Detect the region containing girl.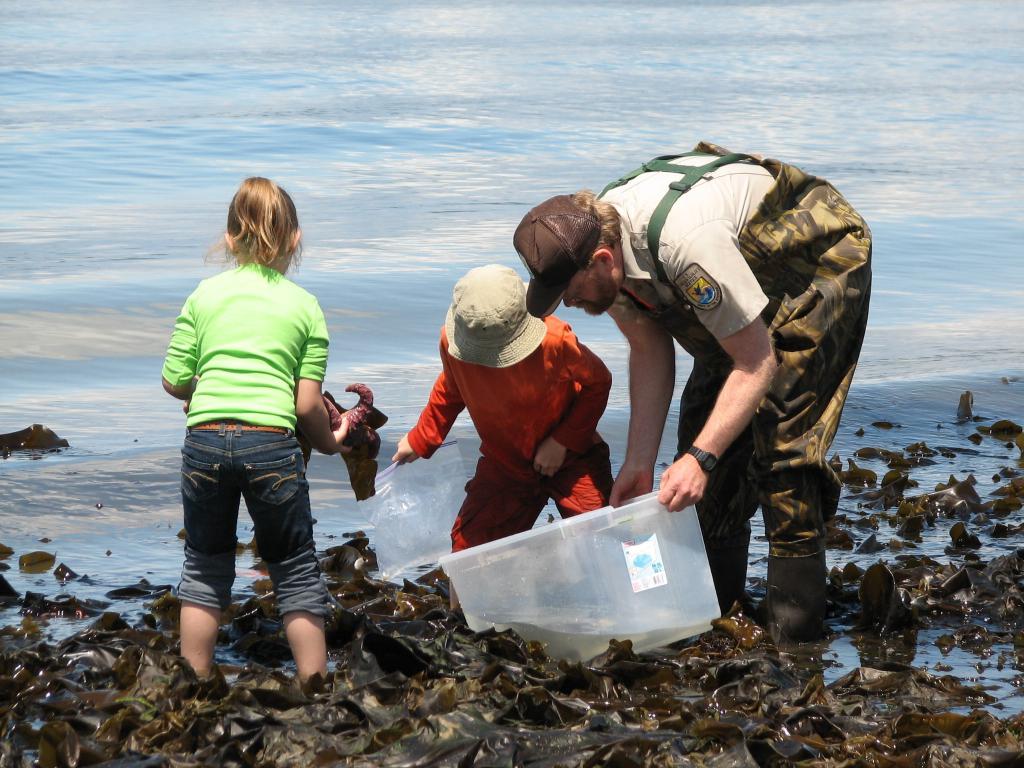
[x1=157, y1=172, x2=360, y2=699].
